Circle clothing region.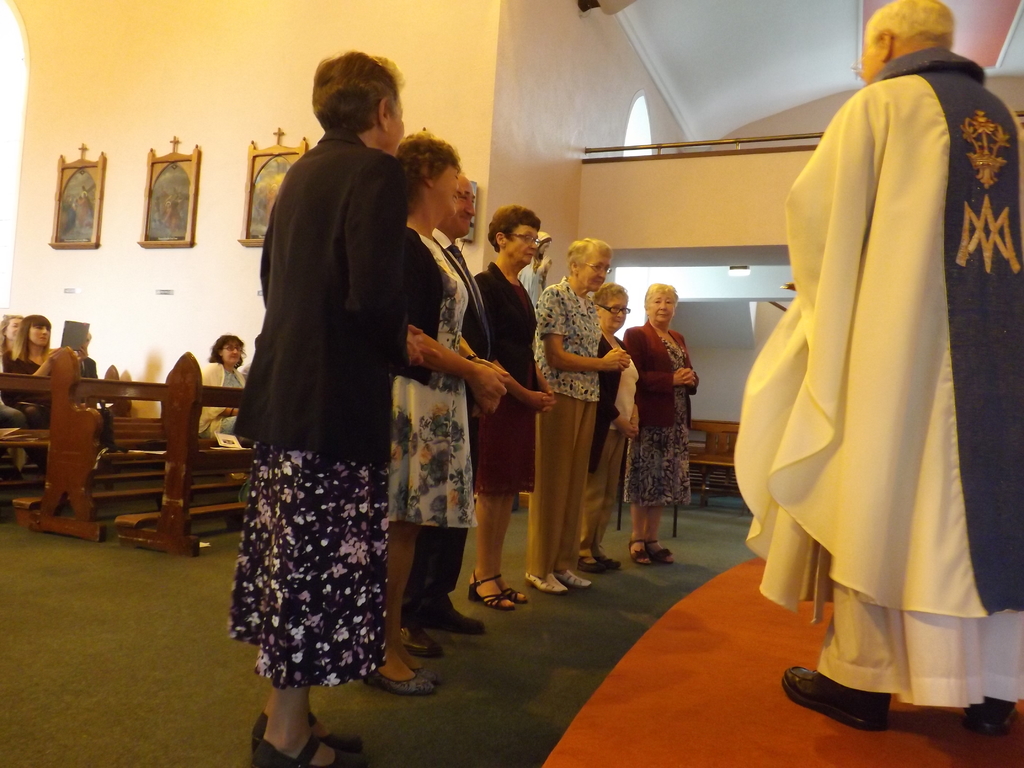
Region: (left=189, top=348, right=260, bottom=452).
